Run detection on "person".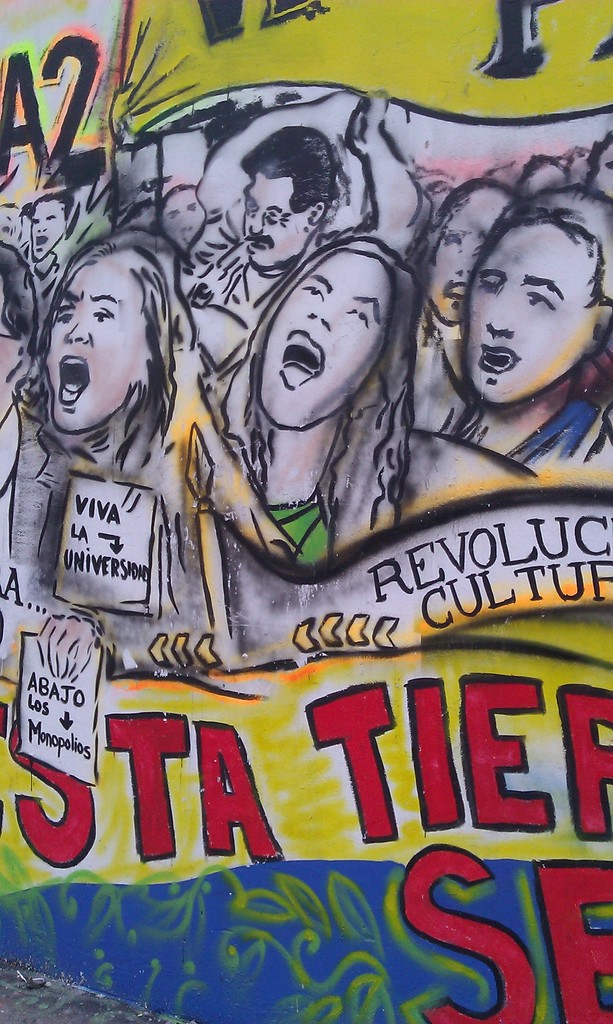
Result: x1=28 y1=189 x2=63 y2=316.
